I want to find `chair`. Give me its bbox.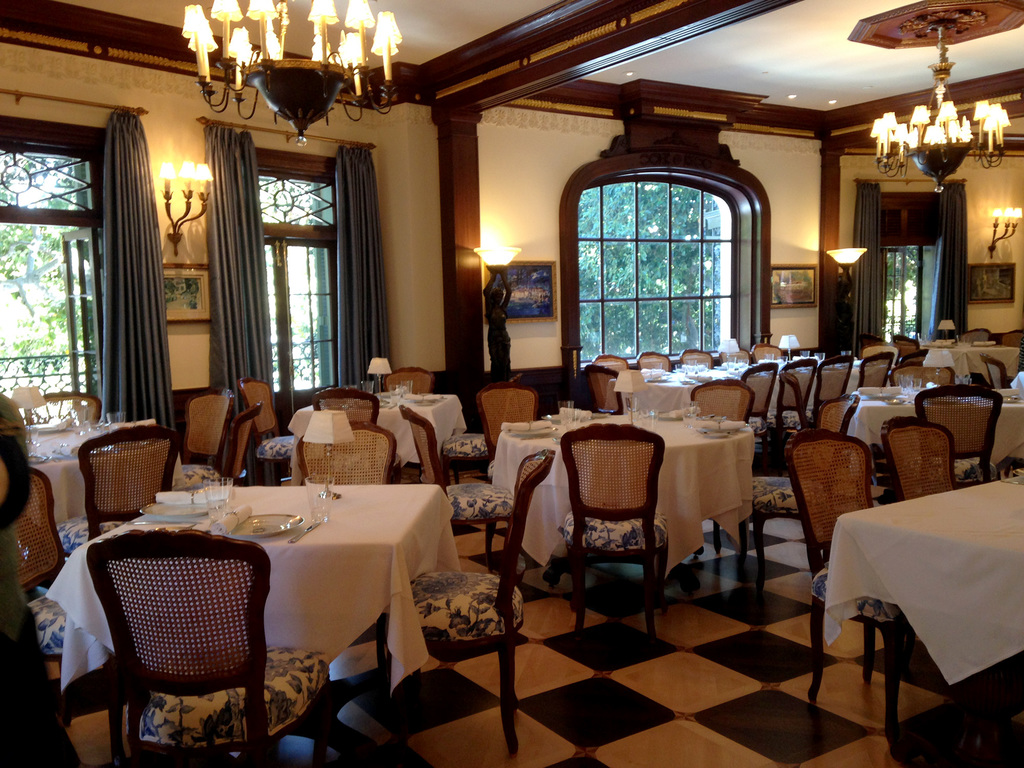
select_region(181, 385, 235, 470).
